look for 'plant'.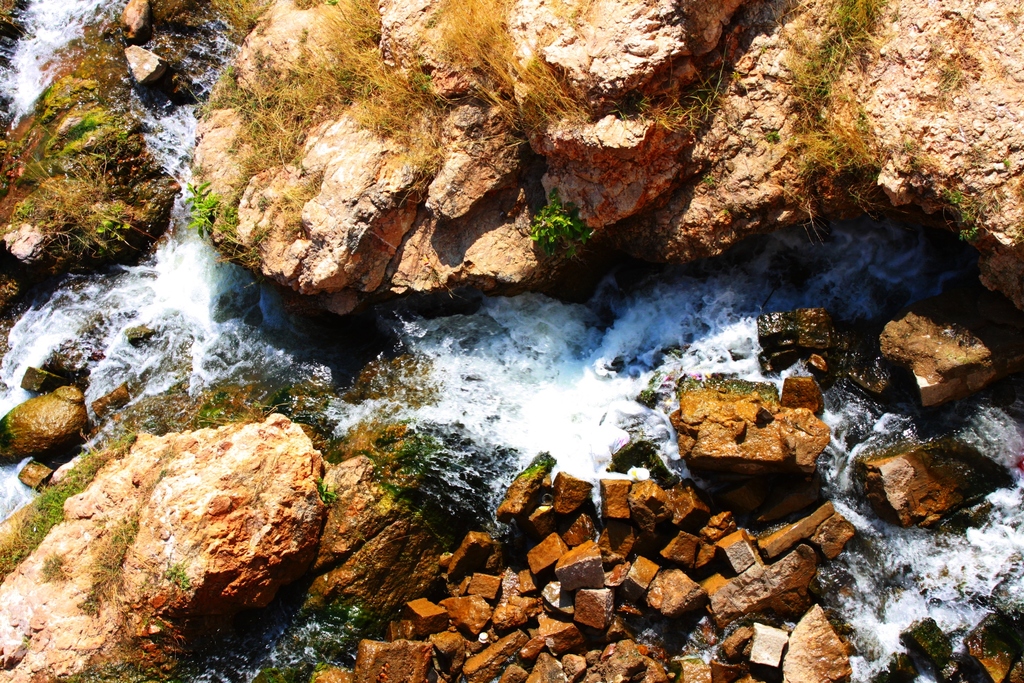
Found: box=[164, 562, 193, 589].
